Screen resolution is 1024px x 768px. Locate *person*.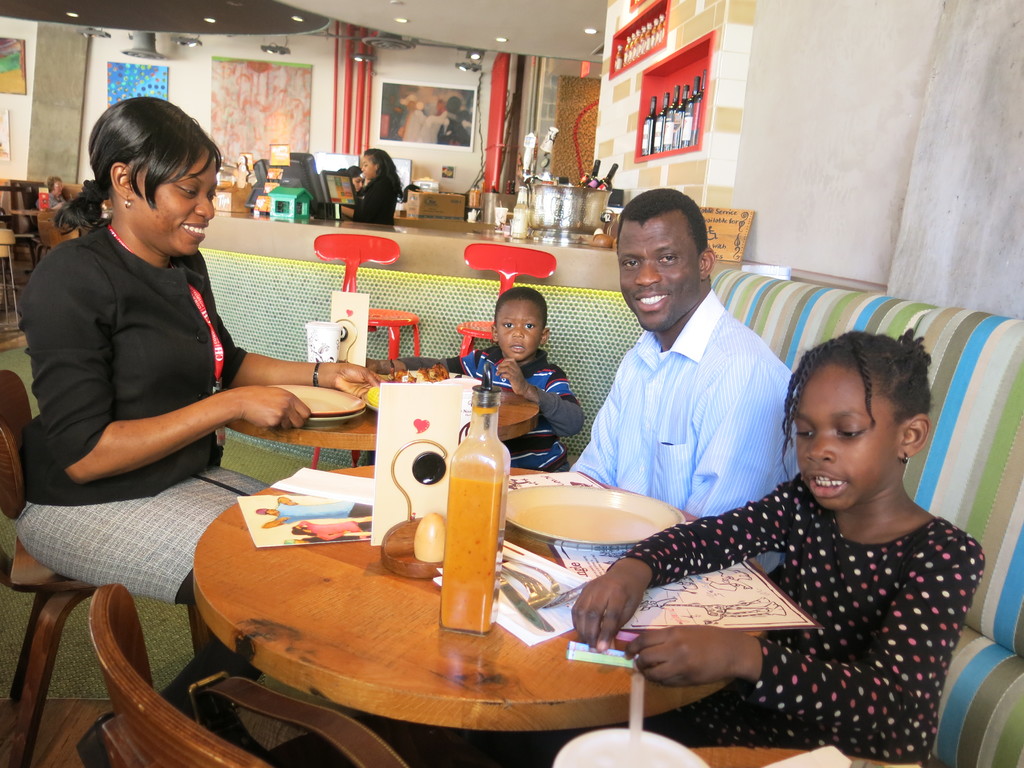
select_region(560, 175, 801, 577).
